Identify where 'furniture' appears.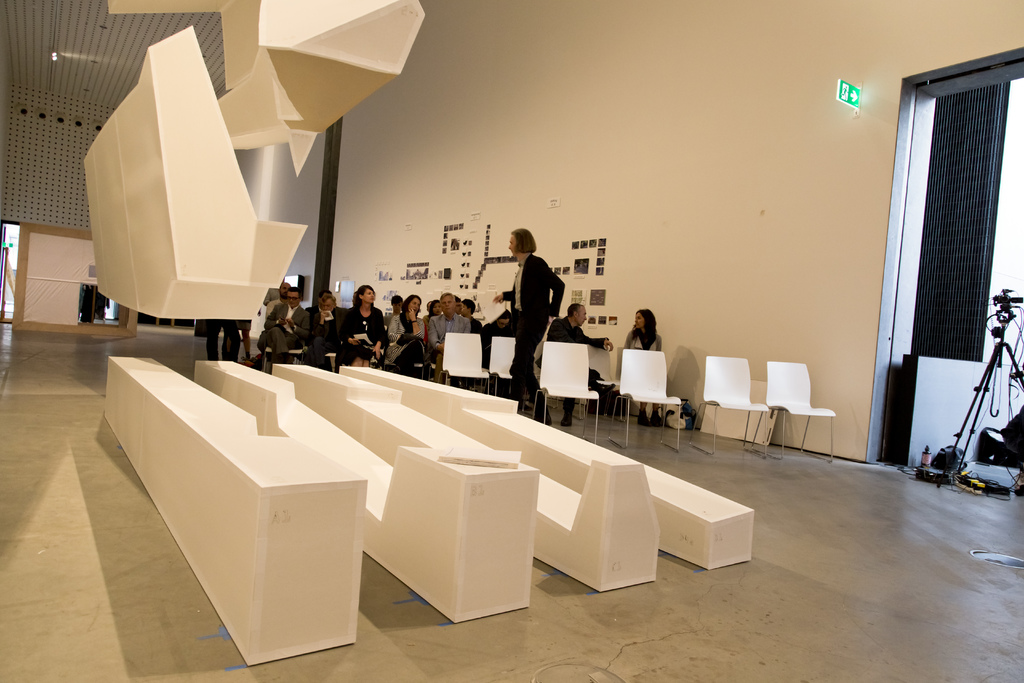
Appears at box=[381, 360, 427, 383].
